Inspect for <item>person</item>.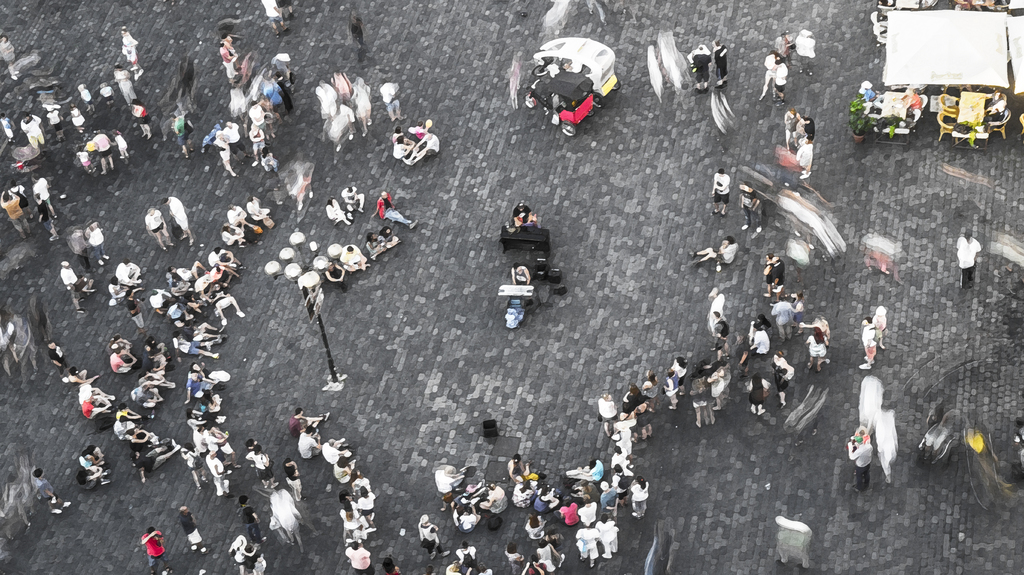
Inspection: crop(378, 81, 407, 122).
